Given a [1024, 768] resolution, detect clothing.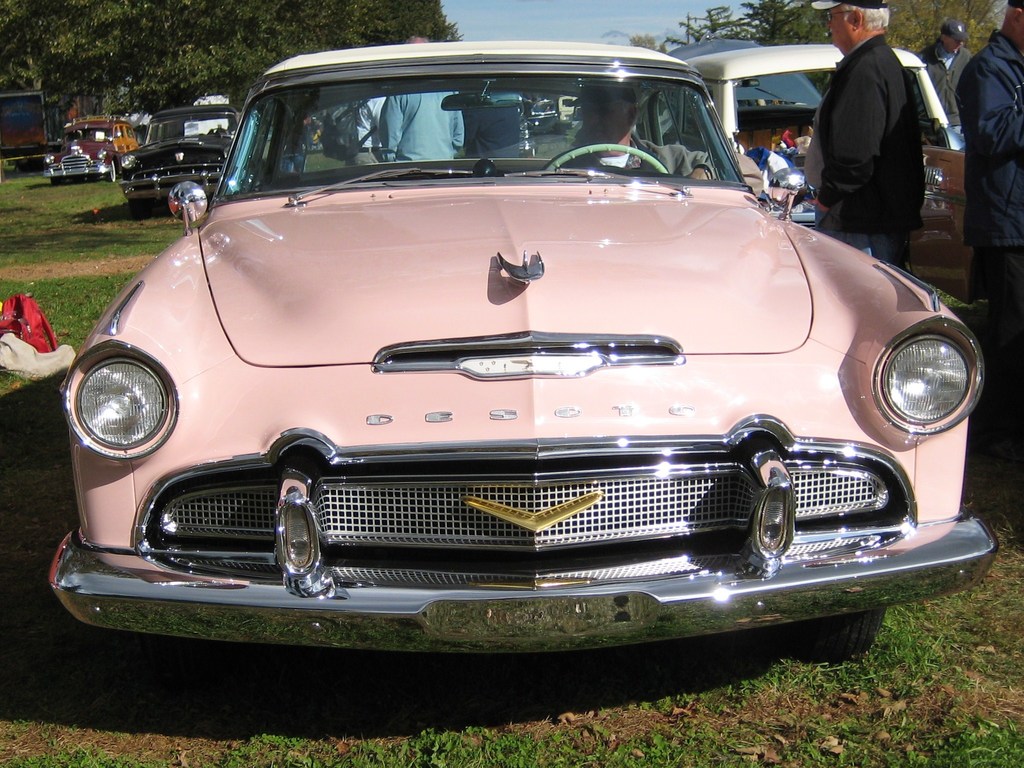
810 46 906 274.
